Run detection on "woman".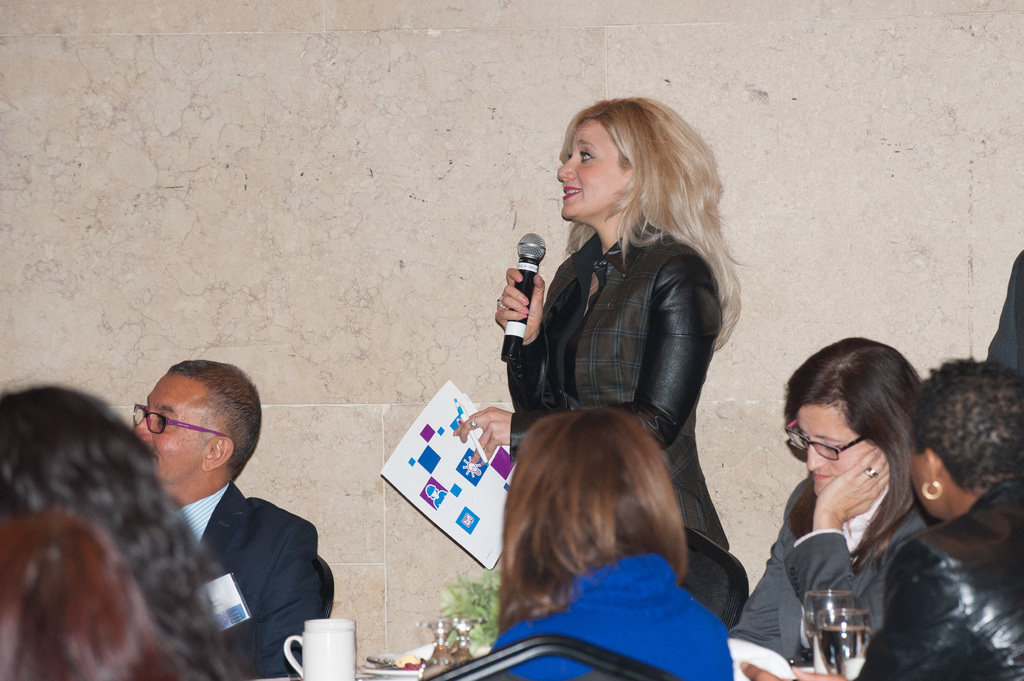
Result: {"left": 720, "top": 335, "right": 932, "bottom": 666}.
